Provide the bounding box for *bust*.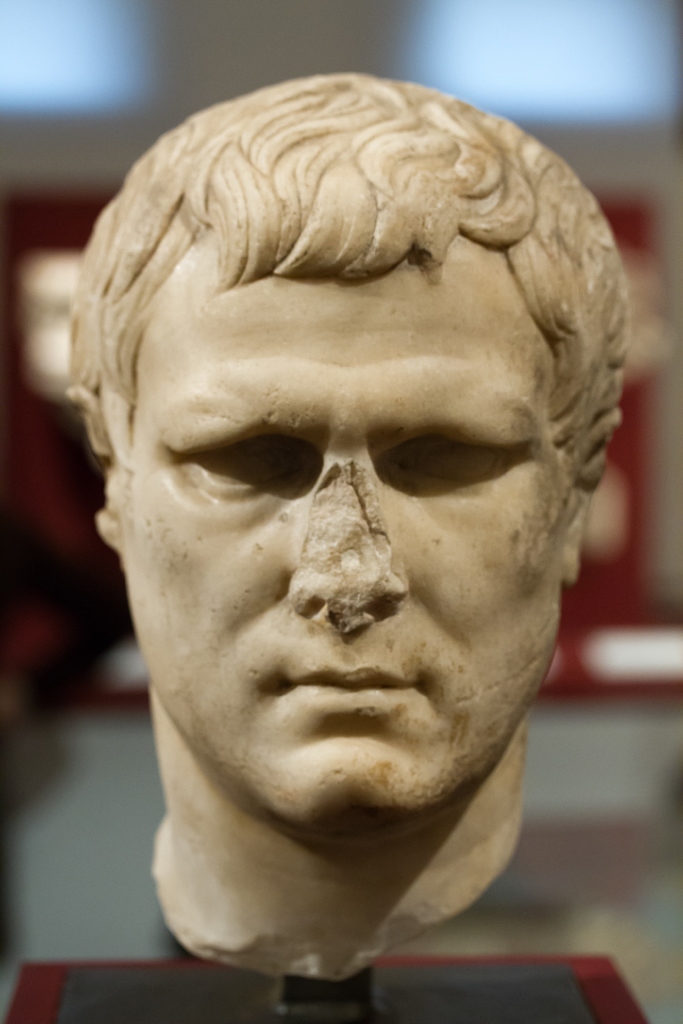
70/66/630/986.
